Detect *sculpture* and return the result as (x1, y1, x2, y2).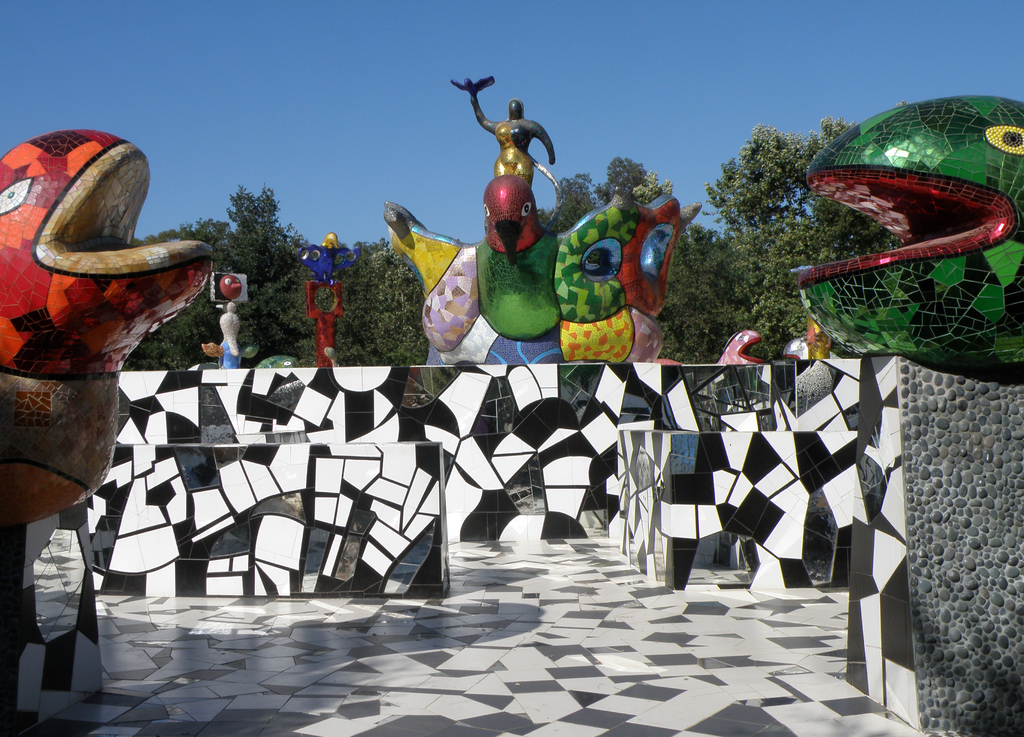
(714, 328, 764, 365).
